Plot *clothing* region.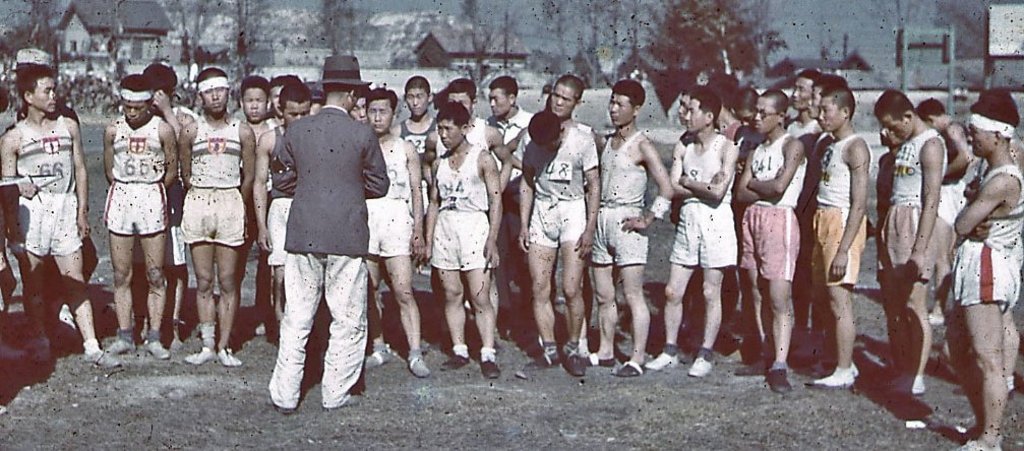
Plotted at l=744, t=132, r=802, b=284.
